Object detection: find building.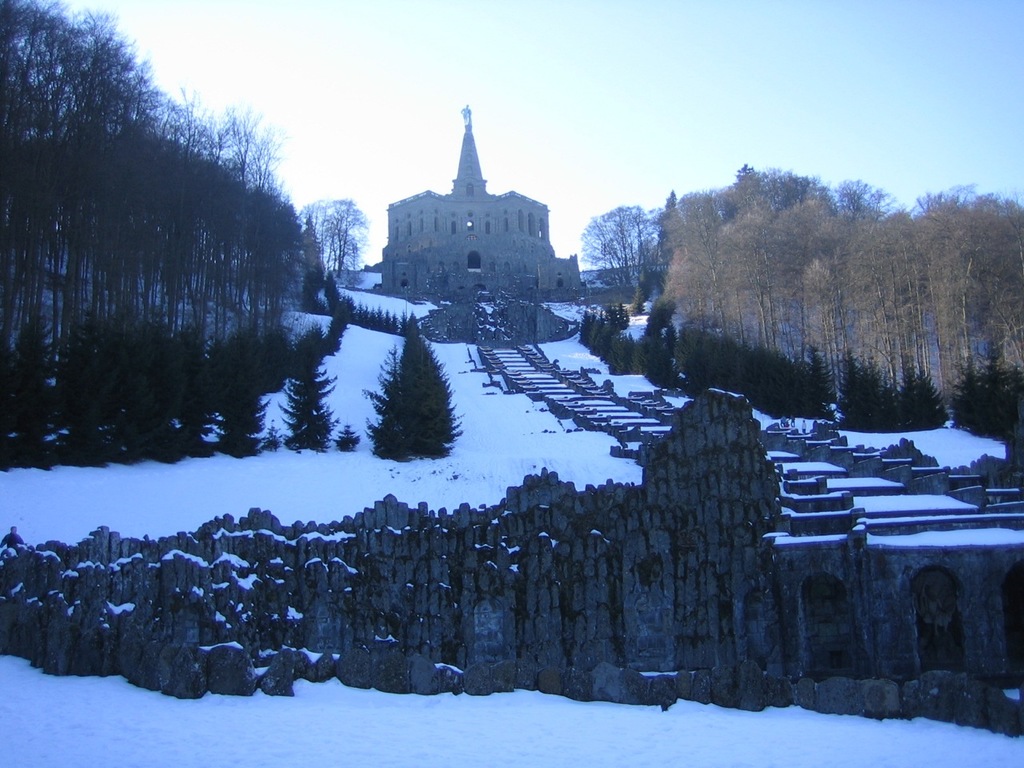
381, 102, 587, 297.
